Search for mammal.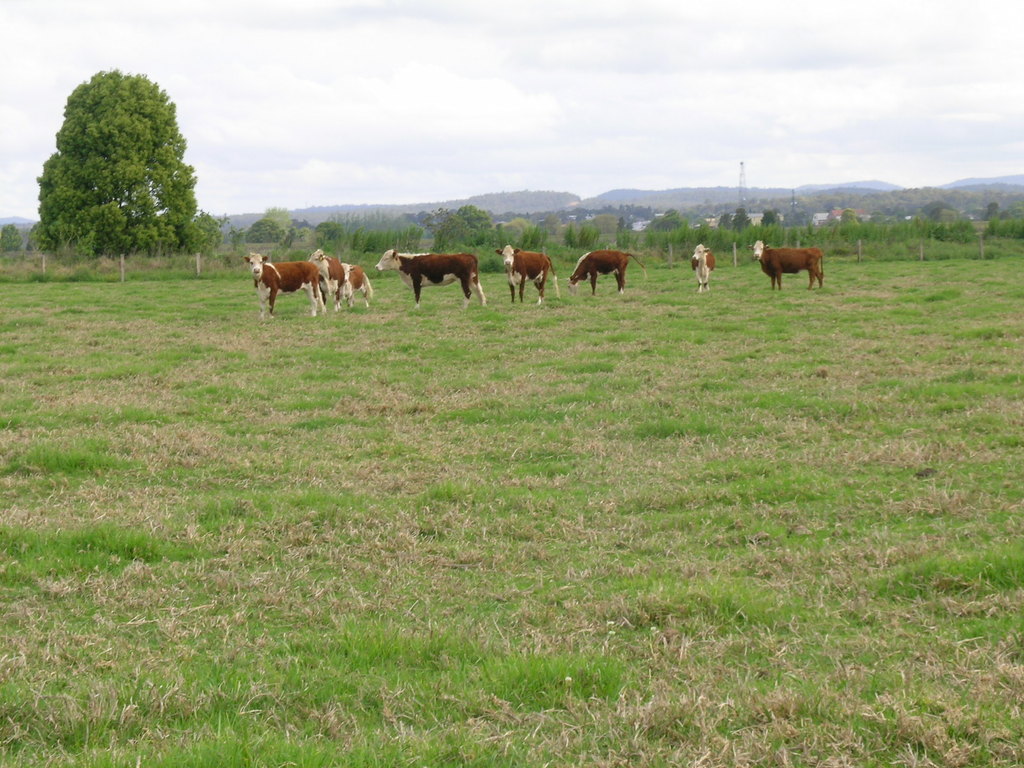
Found at [573, 238, 645, 302].
